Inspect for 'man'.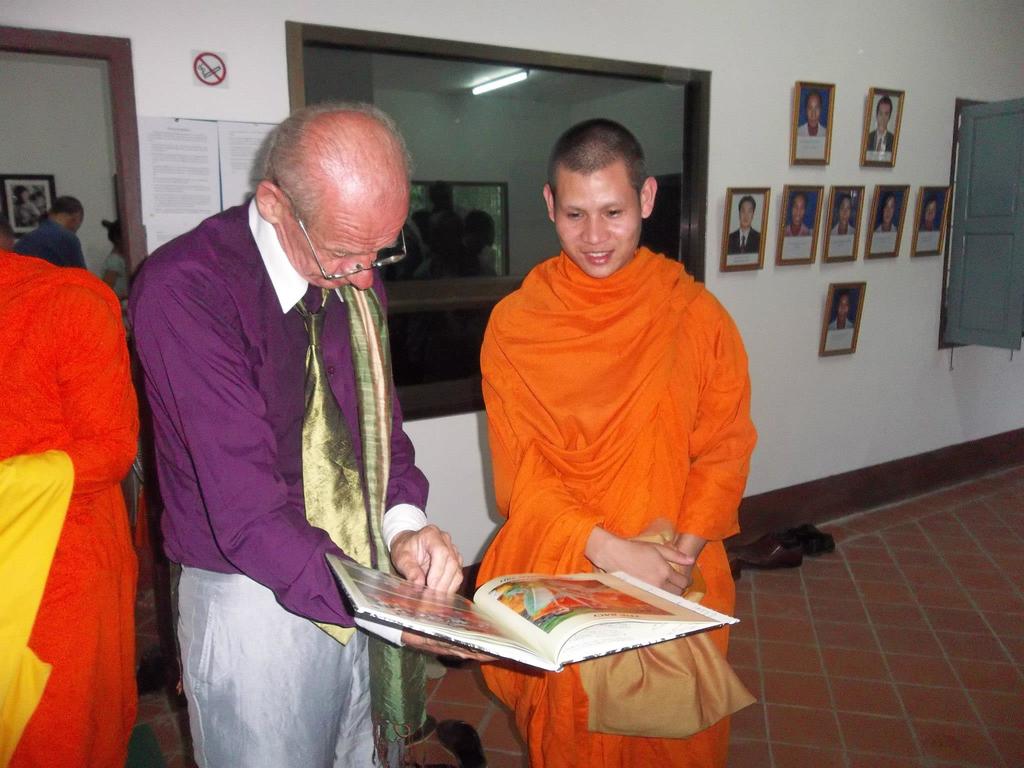
Inspection: [left=479, top=119, right=758, bottom=767].
